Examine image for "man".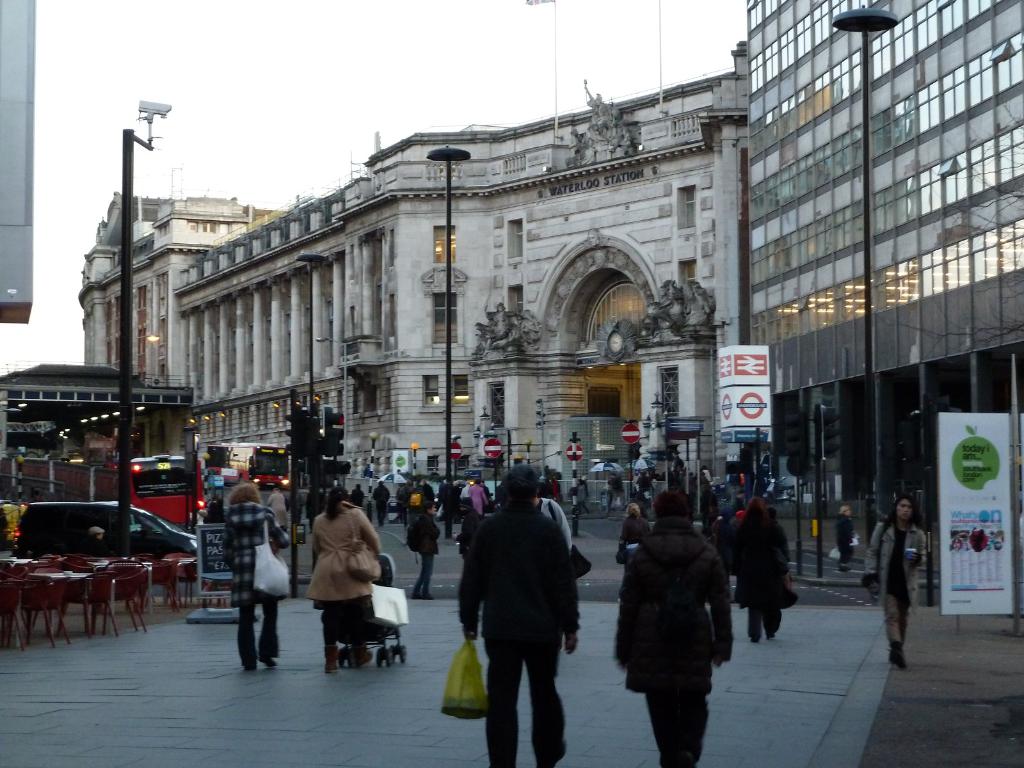
Examination result: <bbox>287, 491, 306, 525</bbox>.
